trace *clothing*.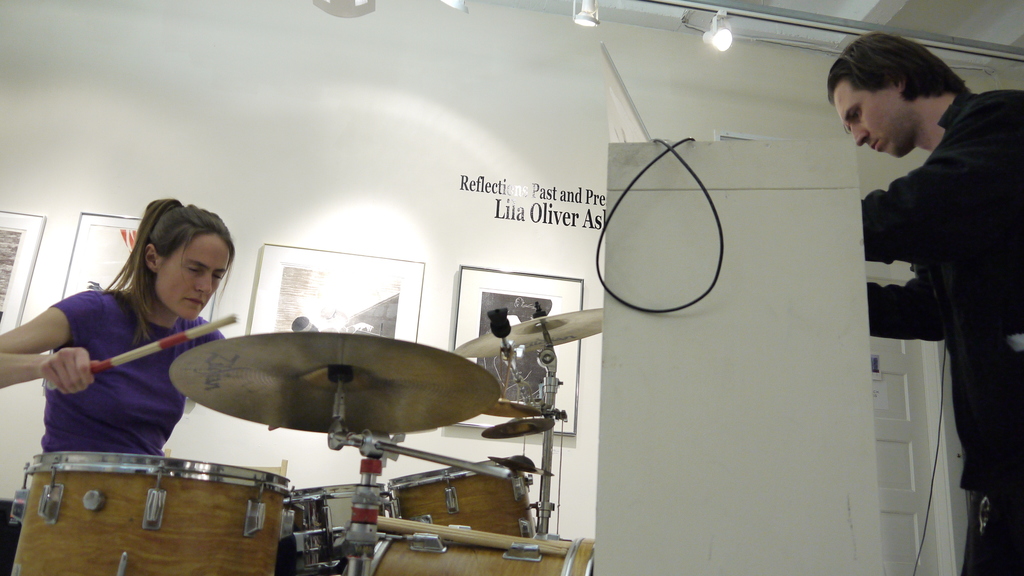
Traced to BBox(23, 273, 225, 460).
